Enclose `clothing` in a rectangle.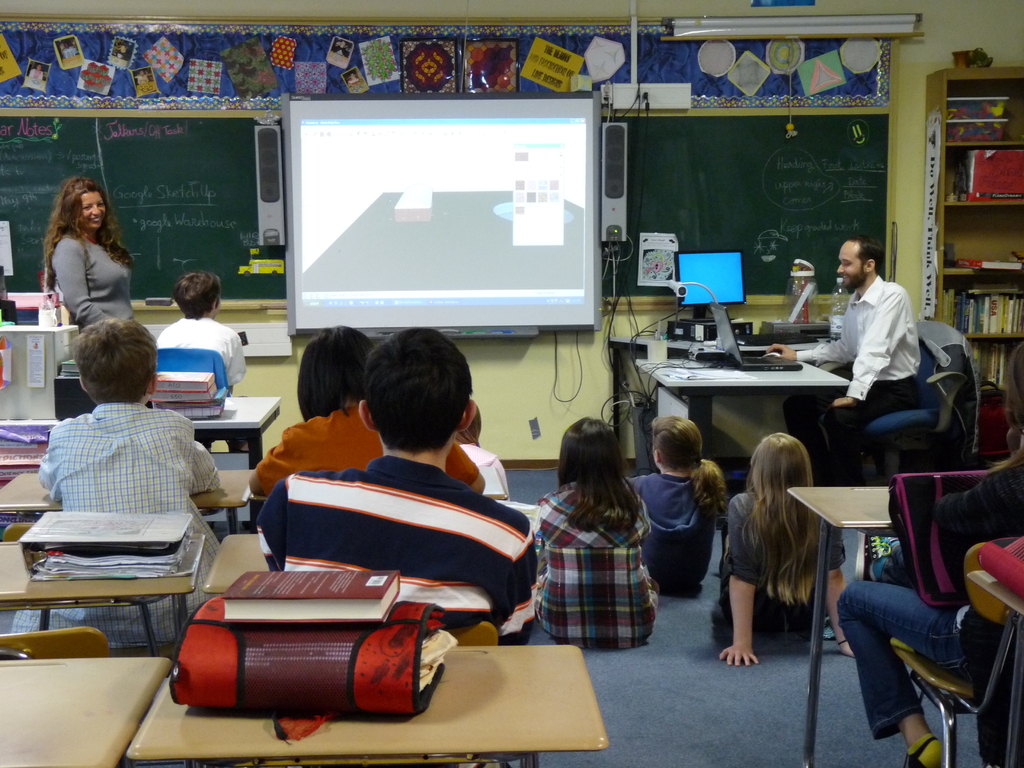
(left=712, top=491, right=847, bottom=647).
